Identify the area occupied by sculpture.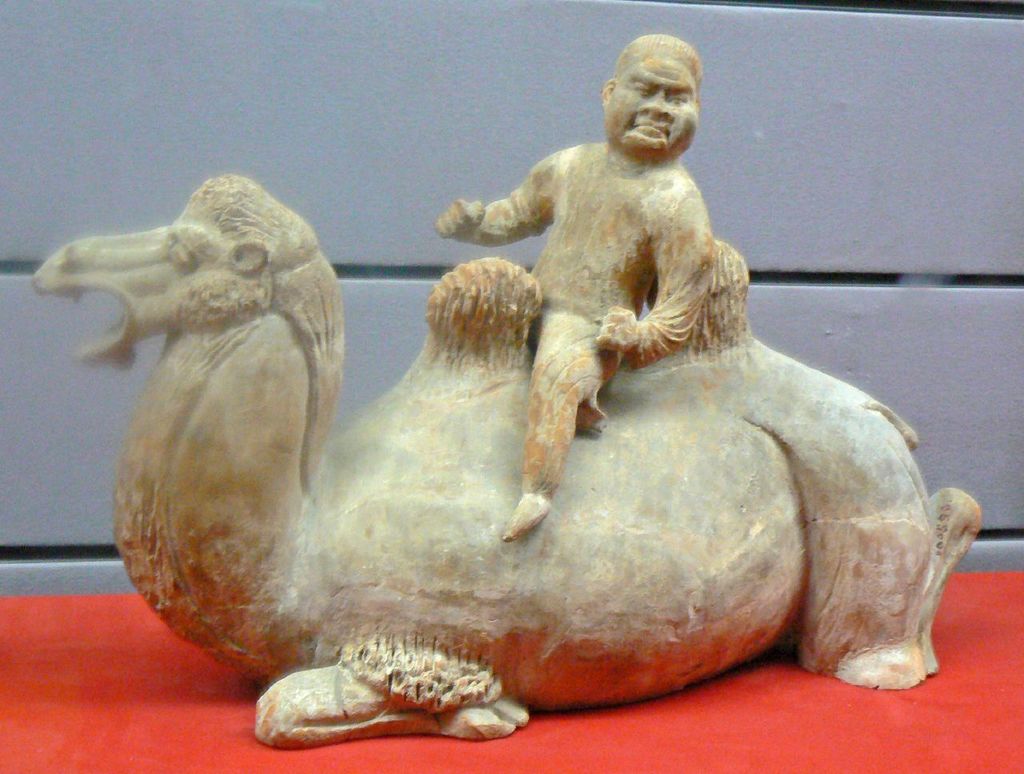
Area: 37 28 990 757.
